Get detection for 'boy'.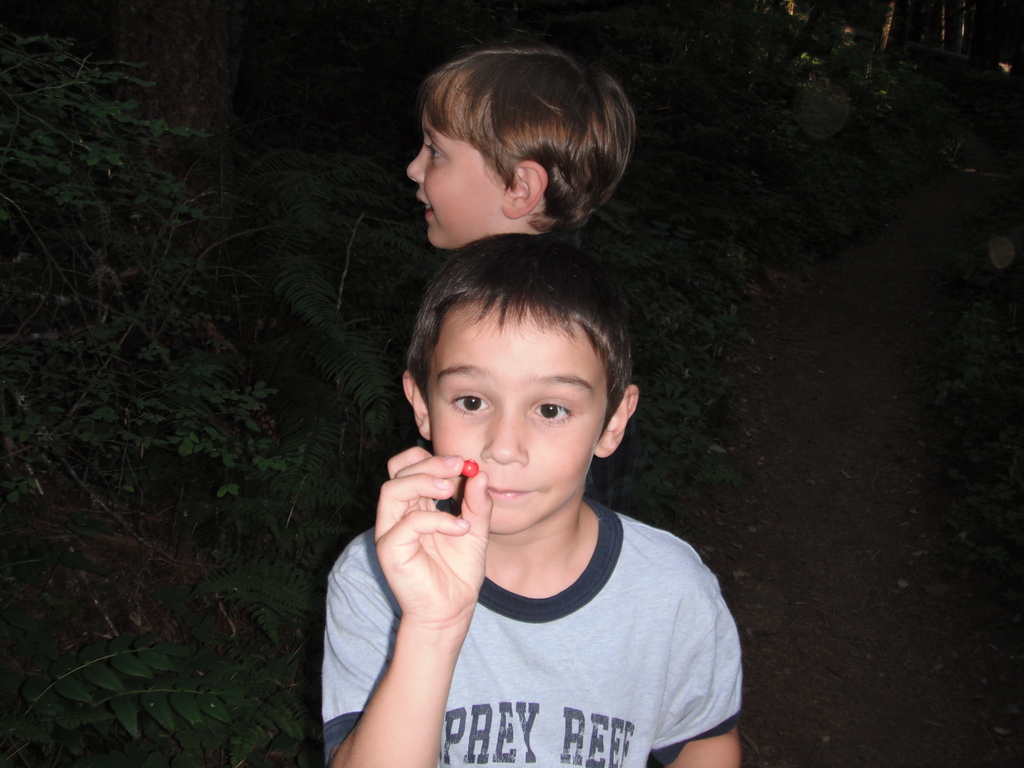
Detection: box(319, 224, 718, 748).
